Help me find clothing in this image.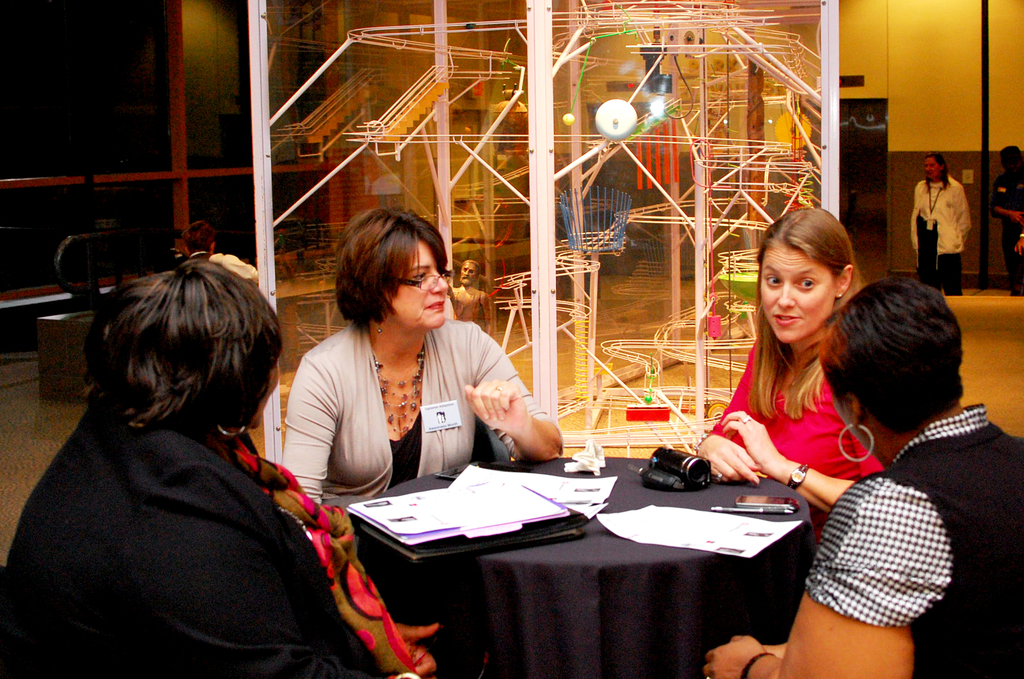
Found it: 275/313/556/513.
